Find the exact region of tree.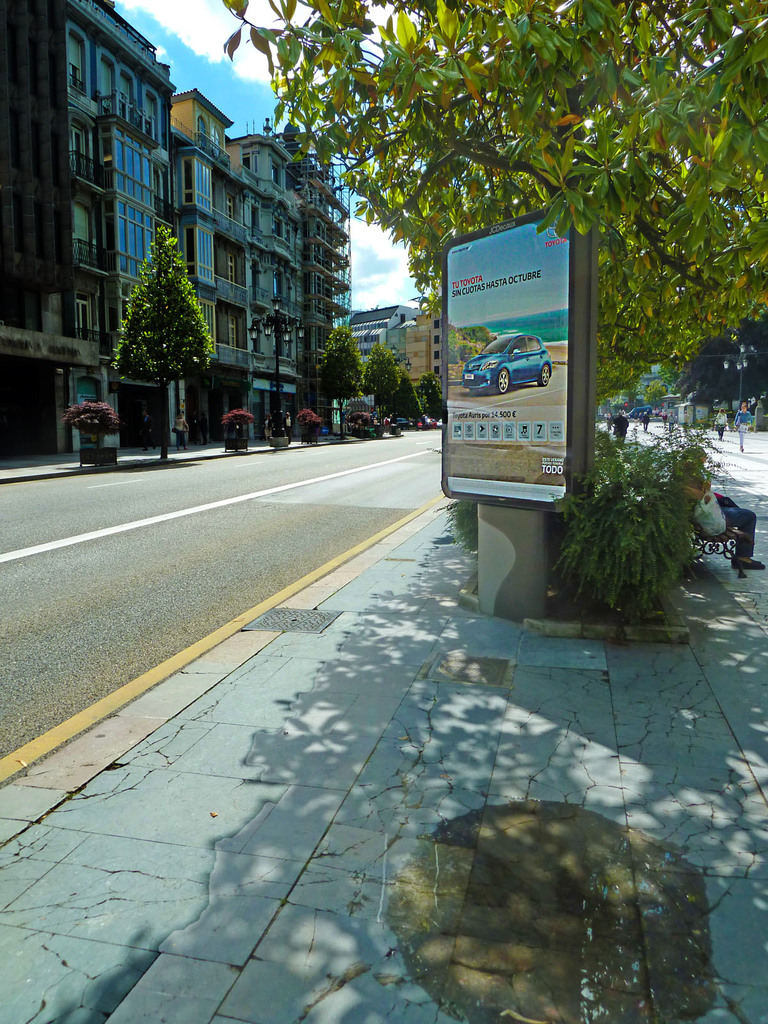
Exact region: 99:207:219:408.
